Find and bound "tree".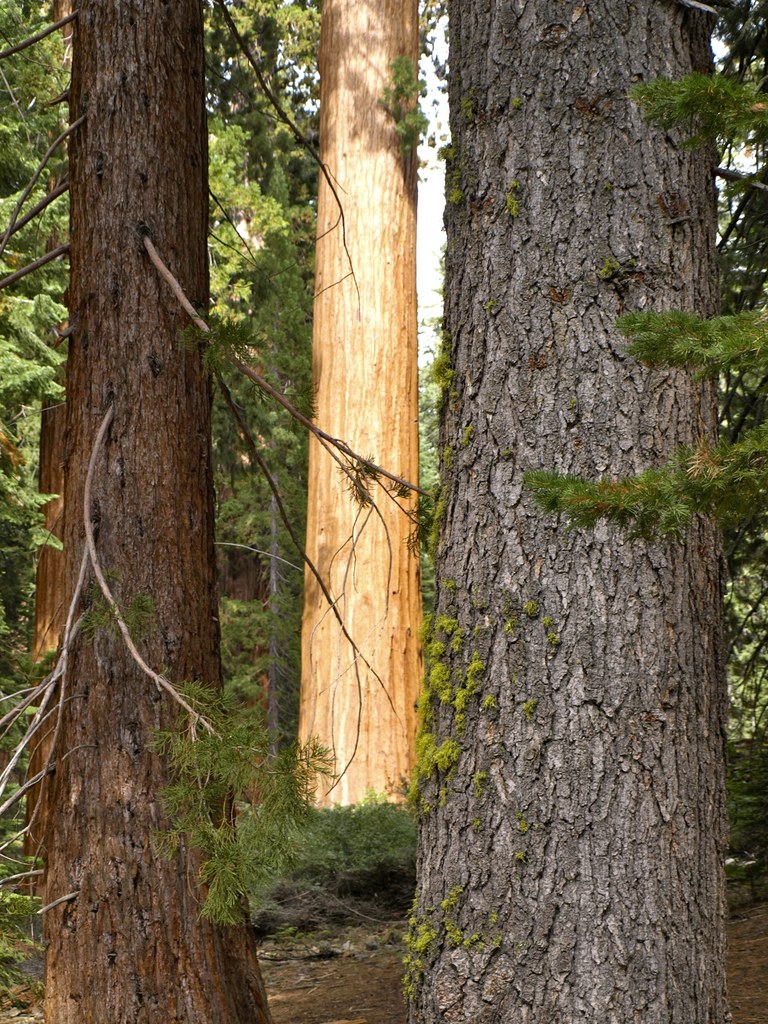
Bound: (left=0, top=0, right=439, bottom=1023).
